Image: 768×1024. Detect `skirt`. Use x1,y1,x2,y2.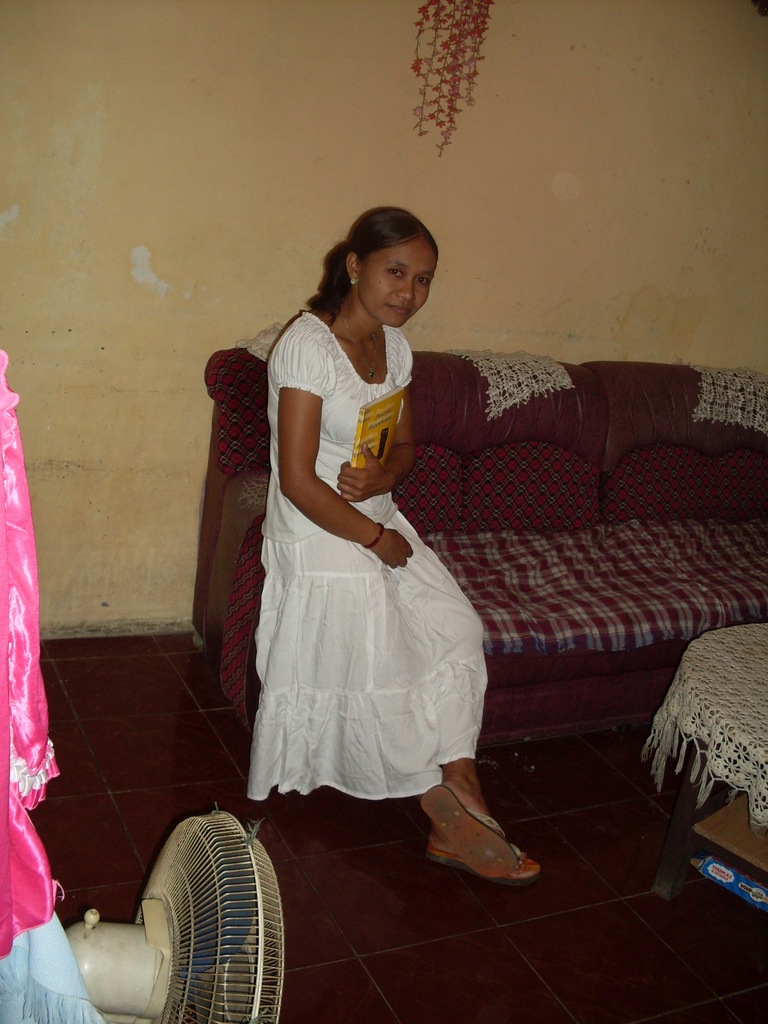
245,504,492,803.
